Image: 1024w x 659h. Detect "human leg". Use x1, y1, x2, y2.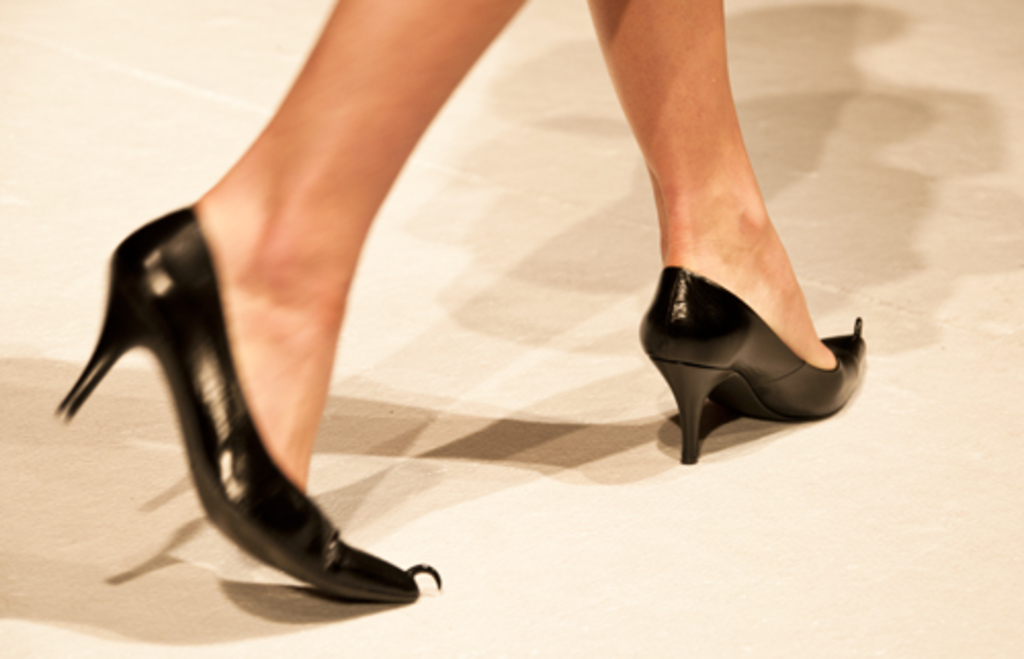
592, 0, 874, 463.
